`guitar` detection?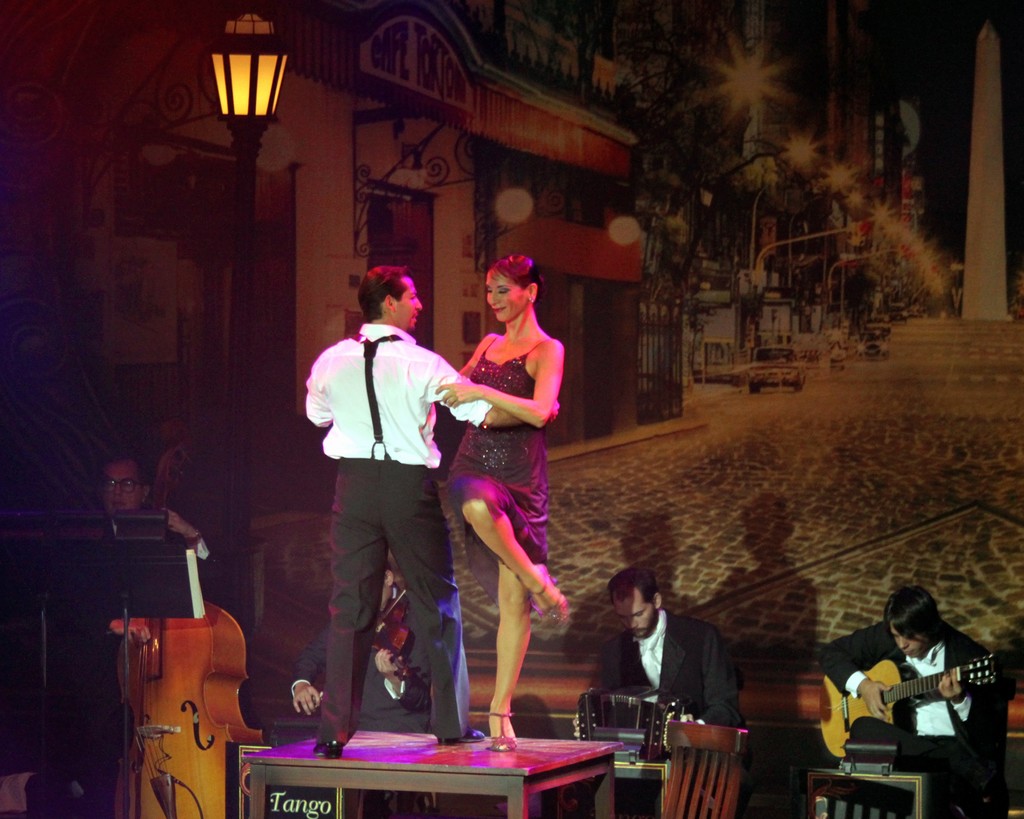
left=364, top=567, right=424, bottom=695
